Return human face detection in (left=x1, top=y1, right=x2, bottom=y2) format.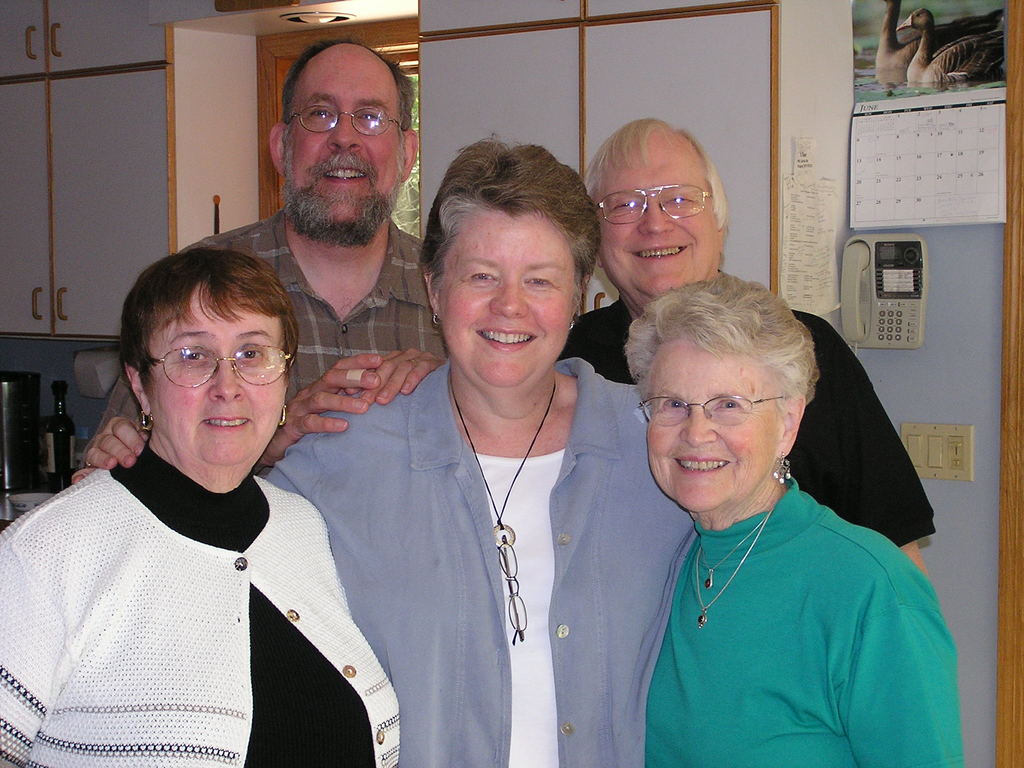
(left=584, top=146, right=716, bottom=295).
